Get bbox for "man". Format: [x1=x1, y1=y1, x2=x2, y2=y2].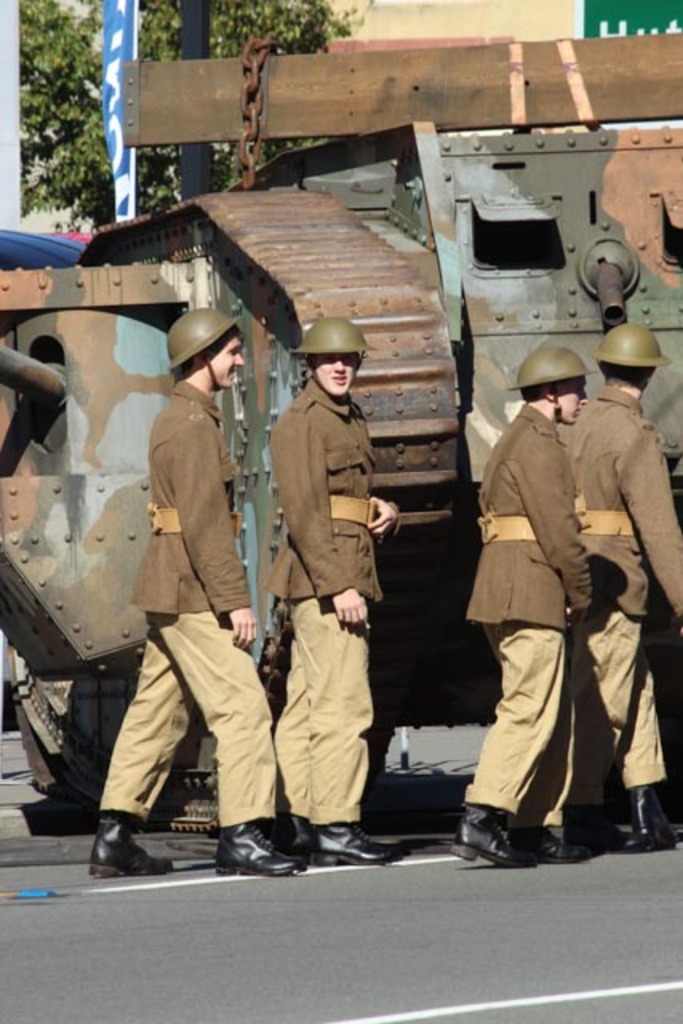
[x1=561, y1=320, x2=681, y2=854].
